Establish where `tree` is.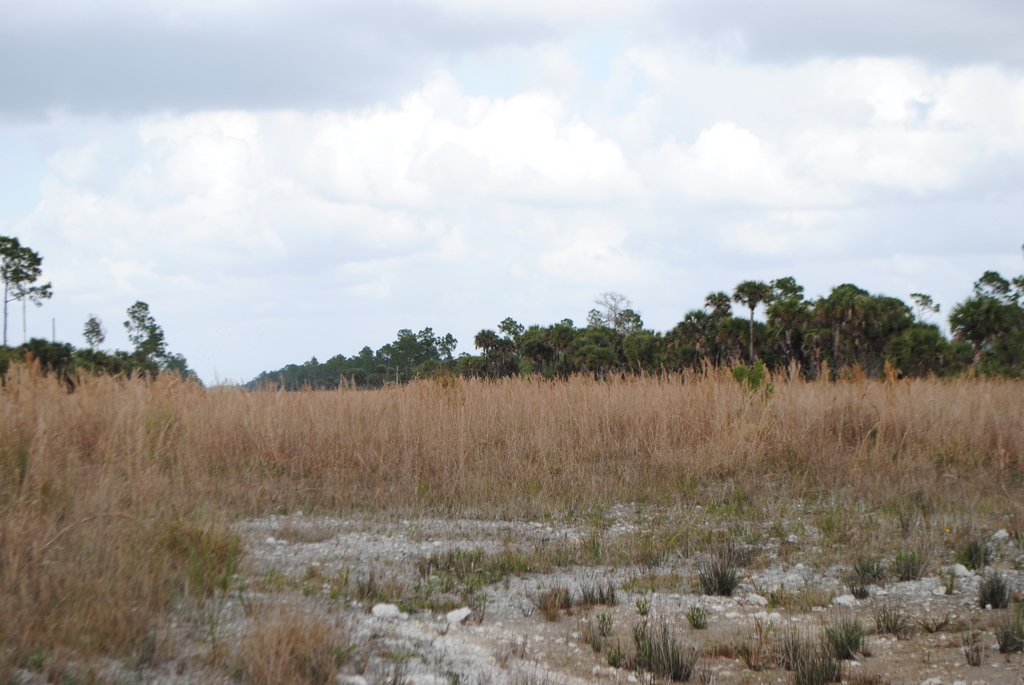
Established at locate(0, 236, 59, 354).
